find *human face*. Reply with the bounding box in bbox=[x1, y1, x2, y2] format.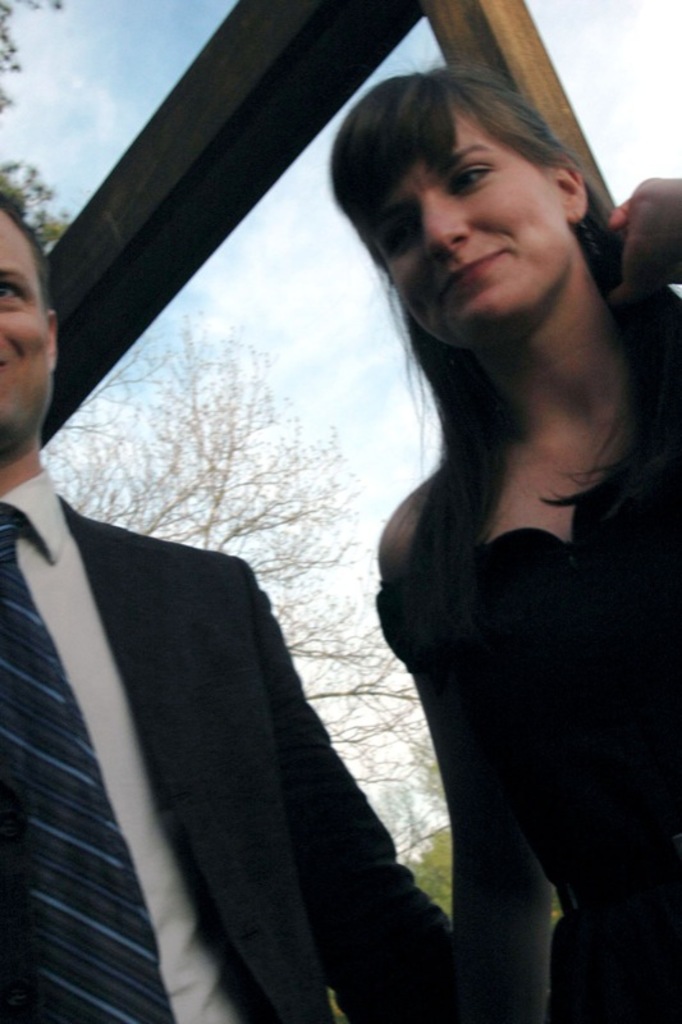
bbox=[0, 209, 52, 433].
